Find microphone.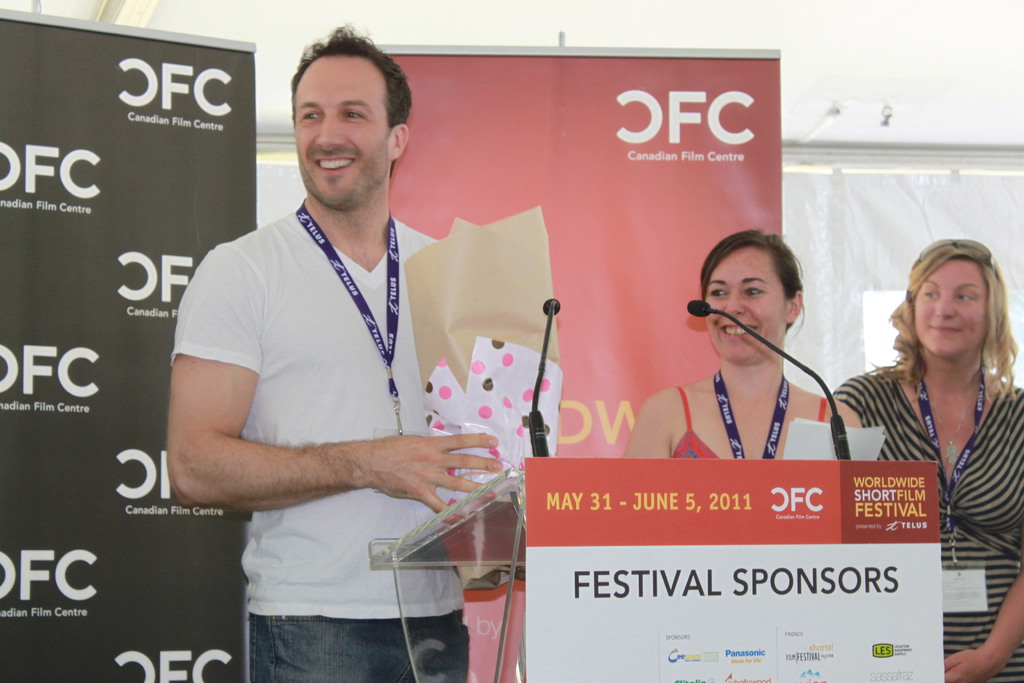
left=527, top=288, right=562, bottom=453.
